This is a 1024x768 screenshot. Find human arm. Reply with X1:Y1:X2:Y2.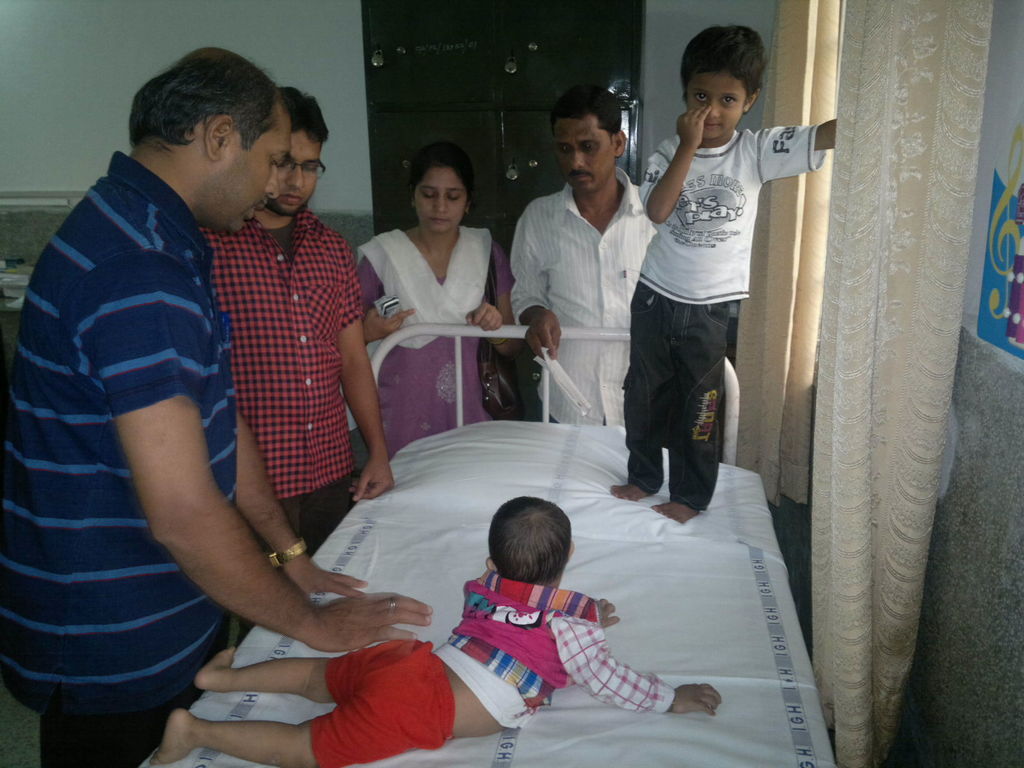
348:252:417:351.
